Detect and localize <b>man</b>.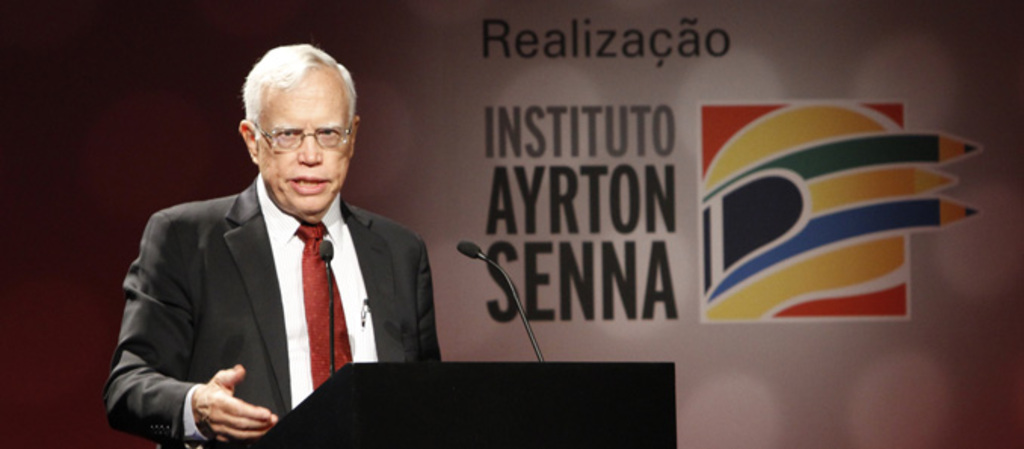
Localized at crop(106, 53, 435, 443).
